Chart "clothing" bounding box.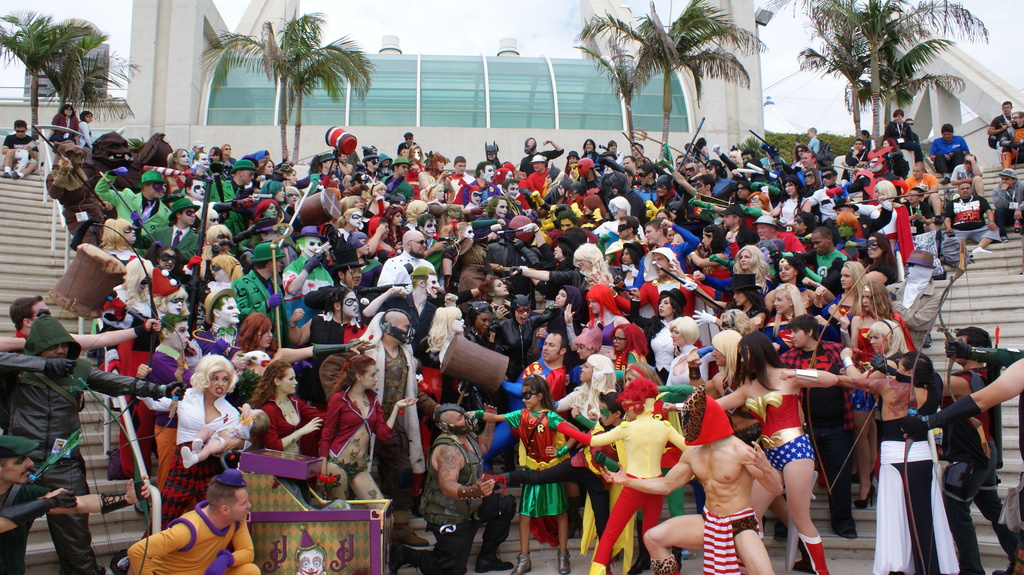
Charted: [x1=698, y1=509, x2=762, y2=574].
